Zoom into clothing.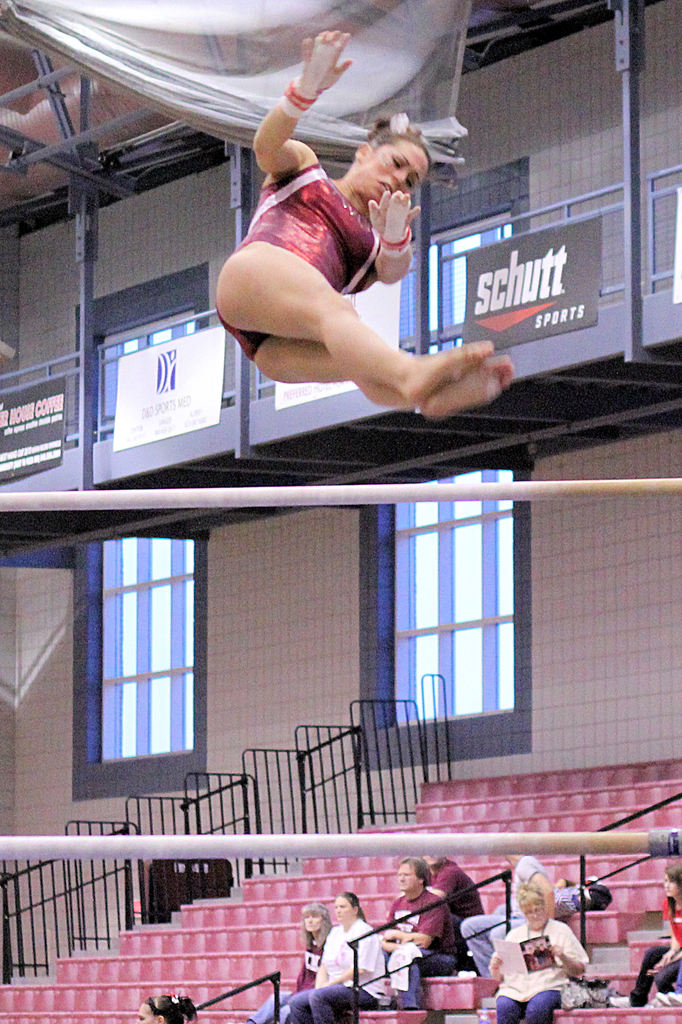
Zoom target: 489,918,589,1023.
